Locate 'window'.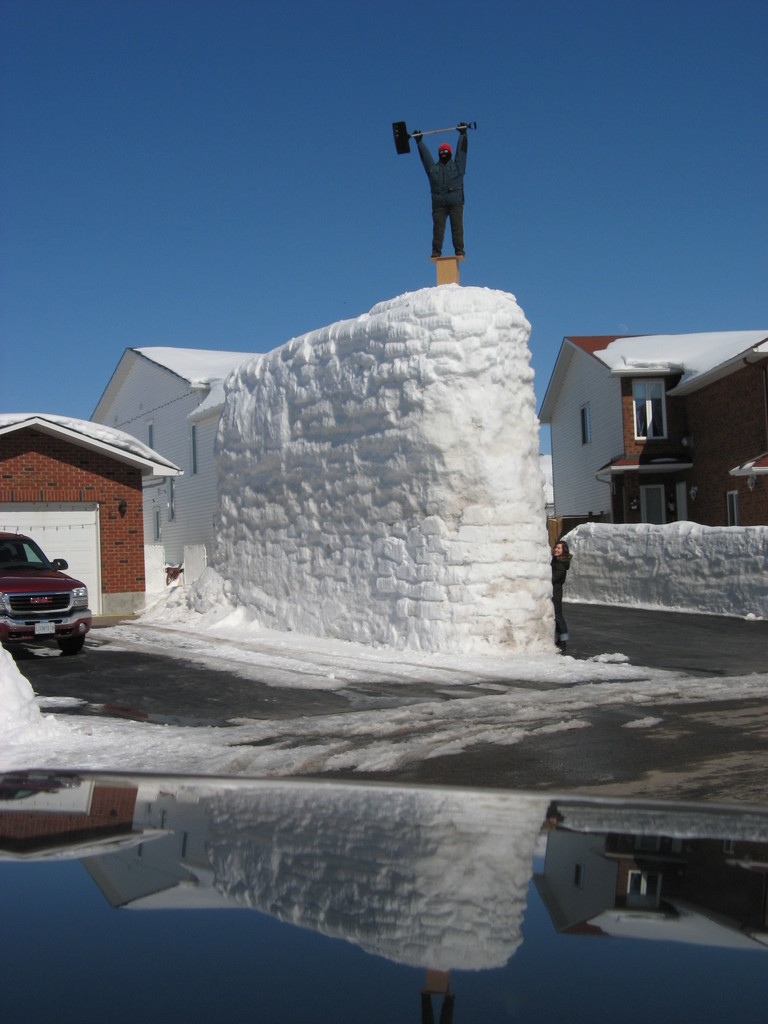
Bounding box: {"x1": 573, "y1": 400, "x2": 591, "y2": 454}.
